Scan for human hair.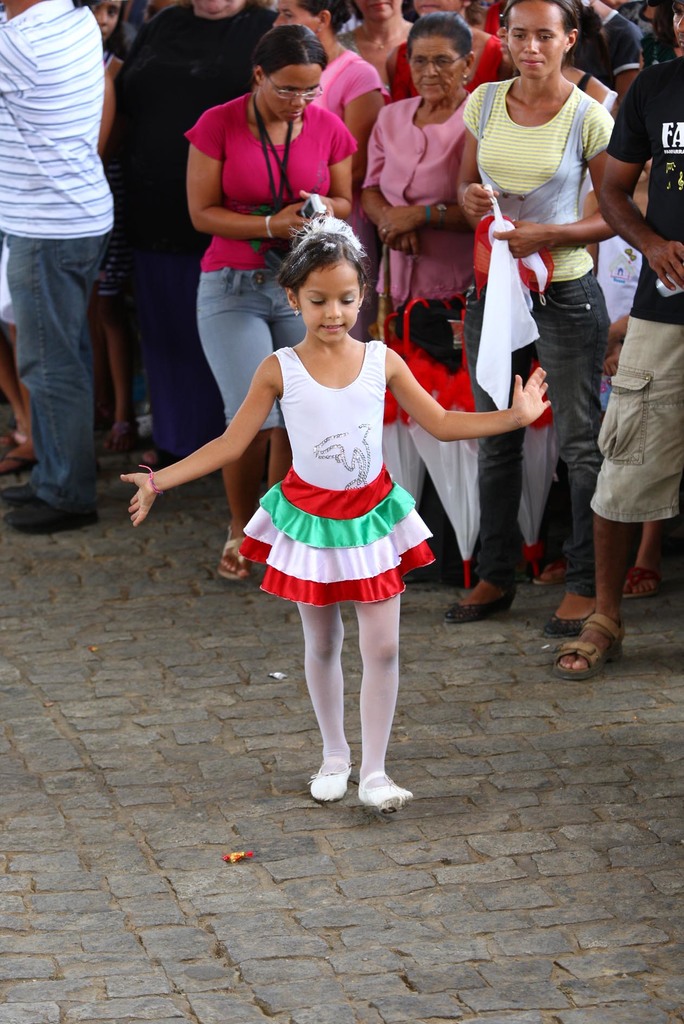
Scan result: [491, 0, 580, 36].
